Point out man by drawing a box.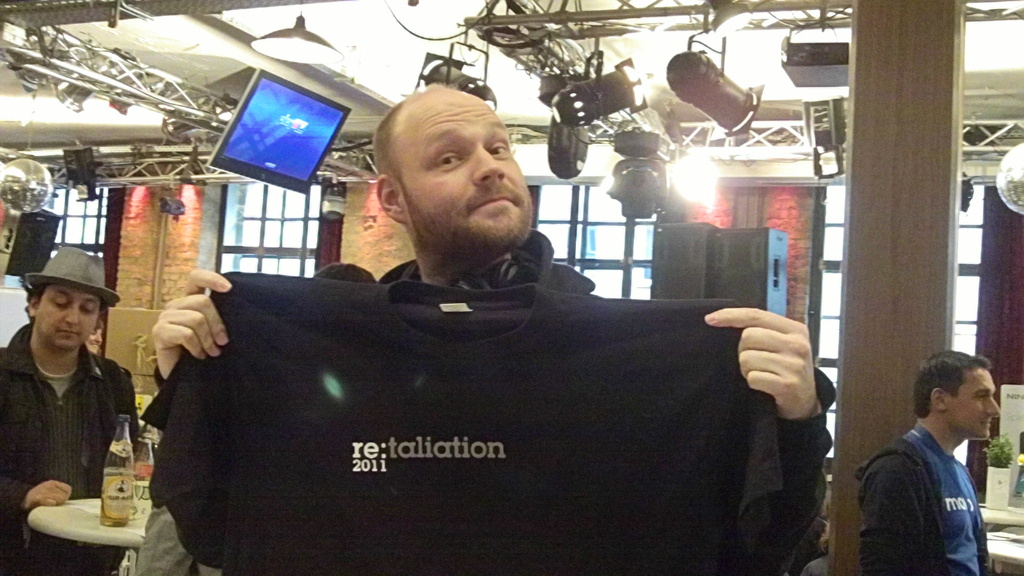
859/343/1014/574.
